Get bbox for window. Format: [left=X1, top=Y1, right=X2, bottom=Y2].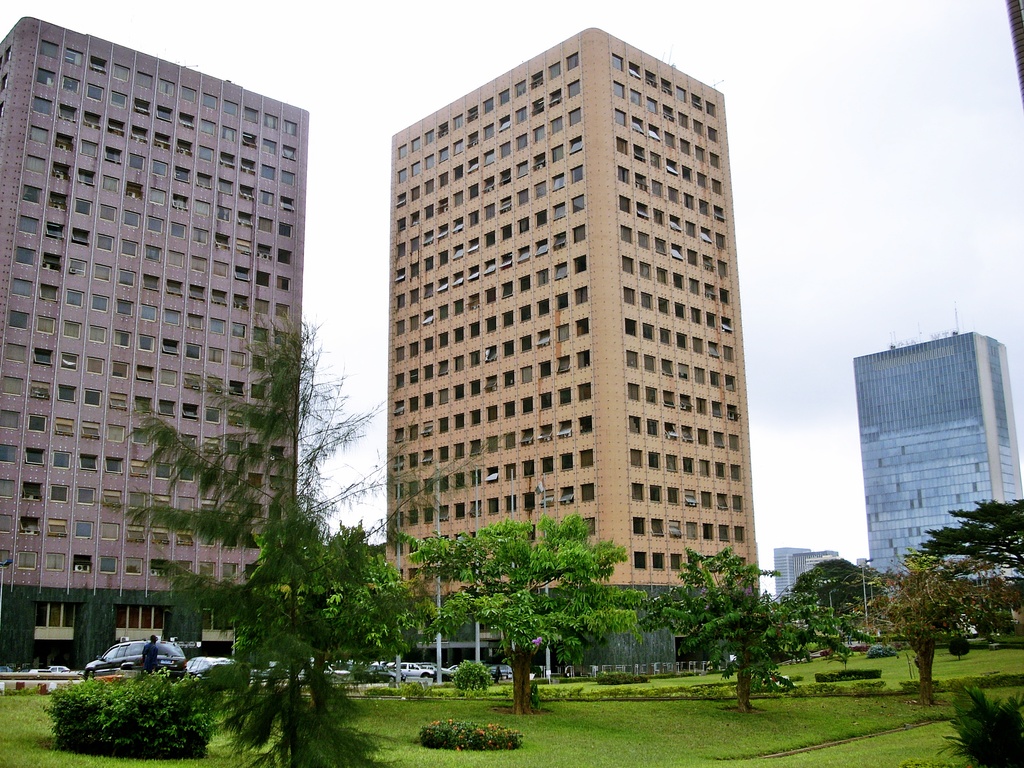
[left=164, top=338, right=181, bottom=356].
